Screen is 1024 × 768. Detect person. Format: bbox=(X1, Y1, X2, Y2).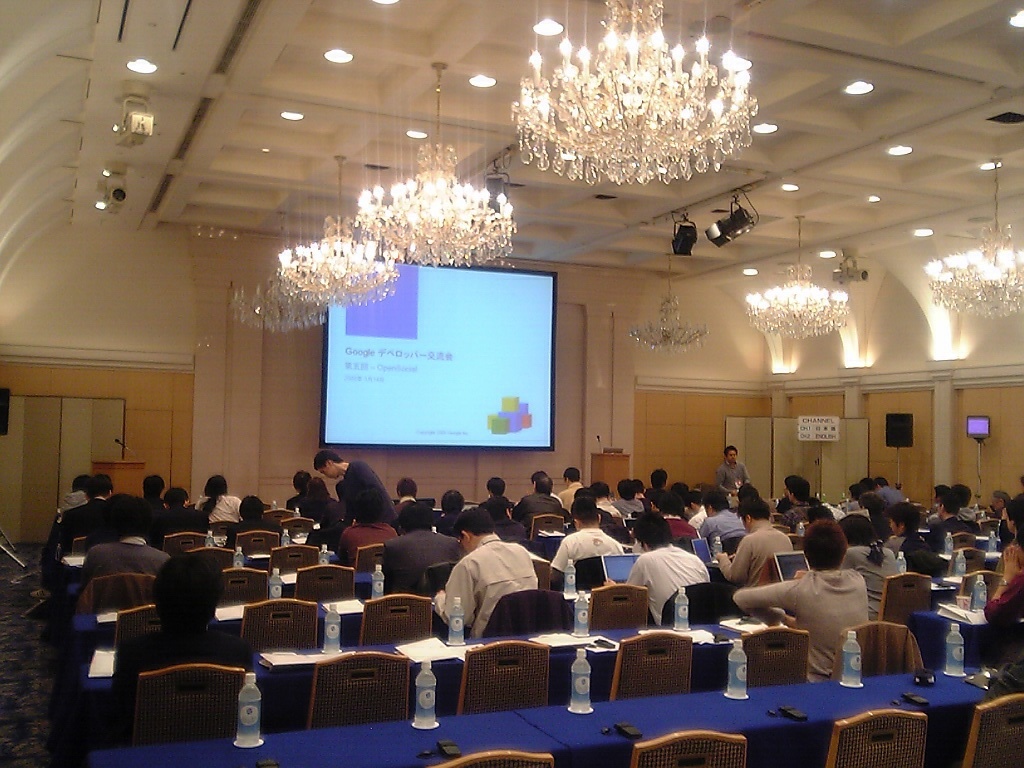
bbox=(601, 512, 715, 626).
